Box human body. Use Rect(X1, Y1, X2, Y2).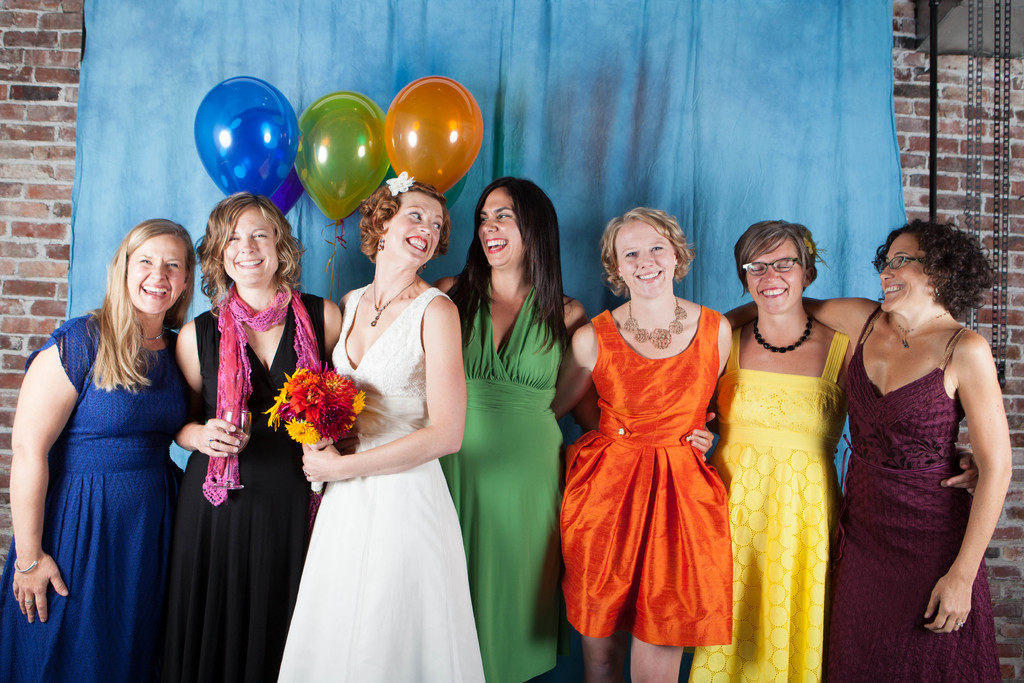
Rect(22, 222, 195, 678).
